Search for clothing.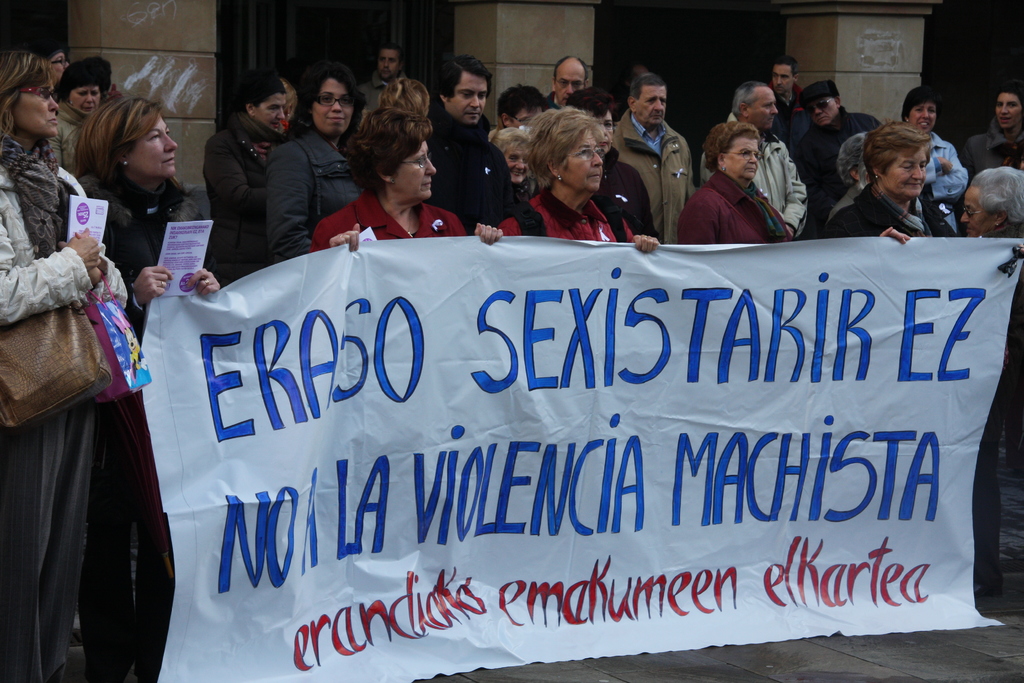
Found at x1=305 y1=183 x2=470 y2=245.
